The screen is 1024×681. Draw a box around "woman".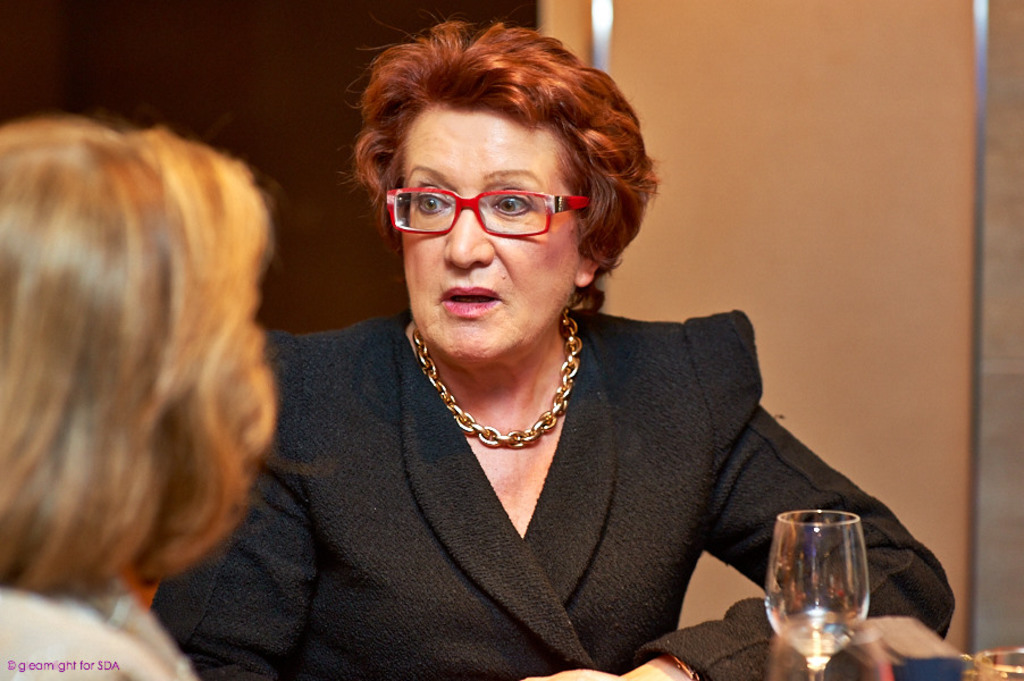
Rect(0, 118, 284, 680).
